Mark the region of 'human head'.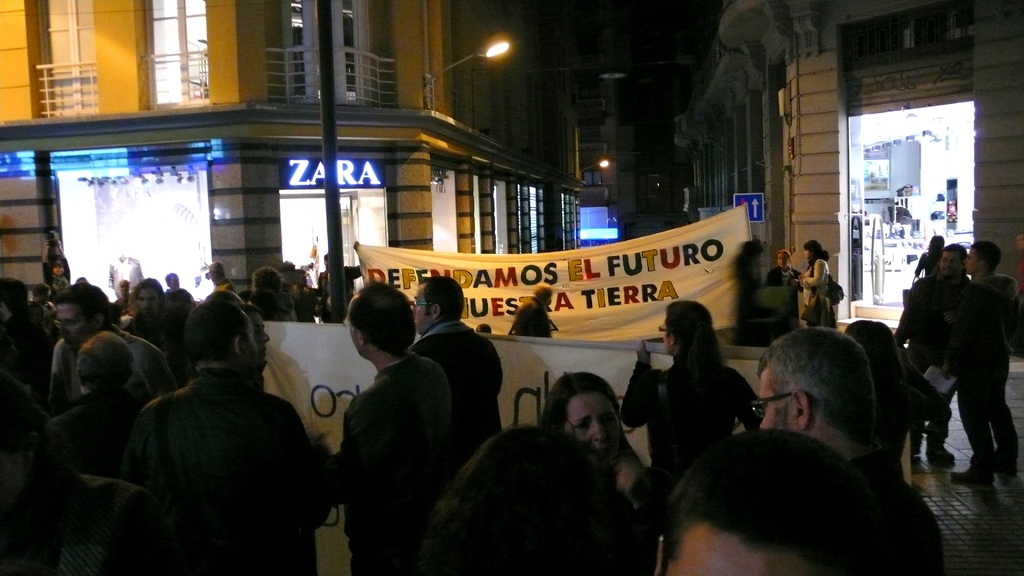
Region: box(0, 272, 27, 328).
